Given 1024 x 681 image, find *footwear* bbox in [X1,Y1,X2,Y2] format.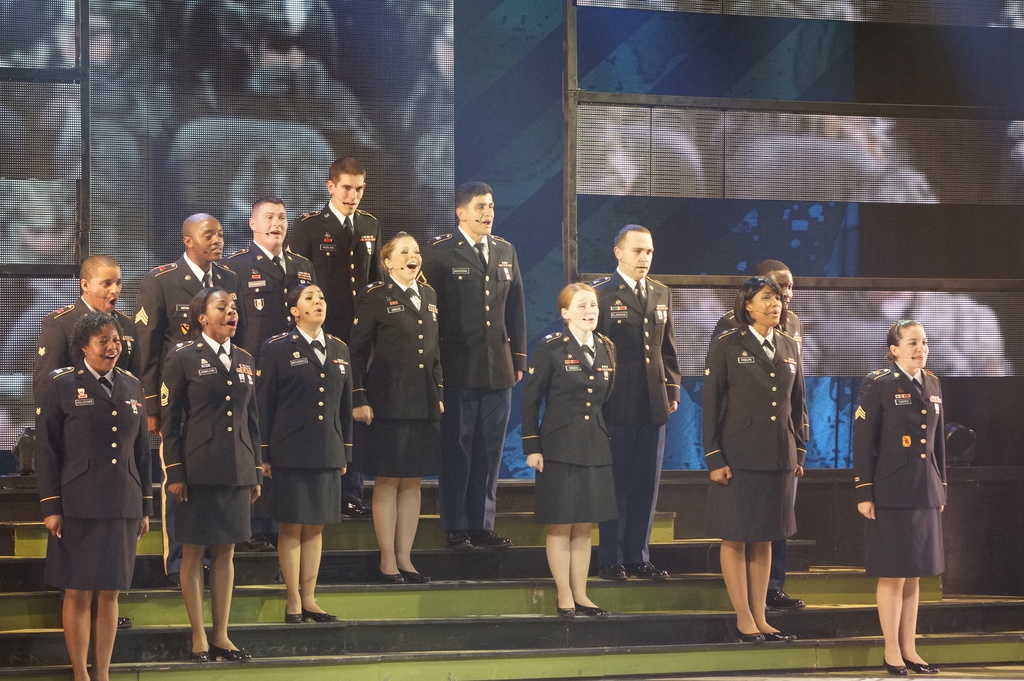
[559,609,580,617].
